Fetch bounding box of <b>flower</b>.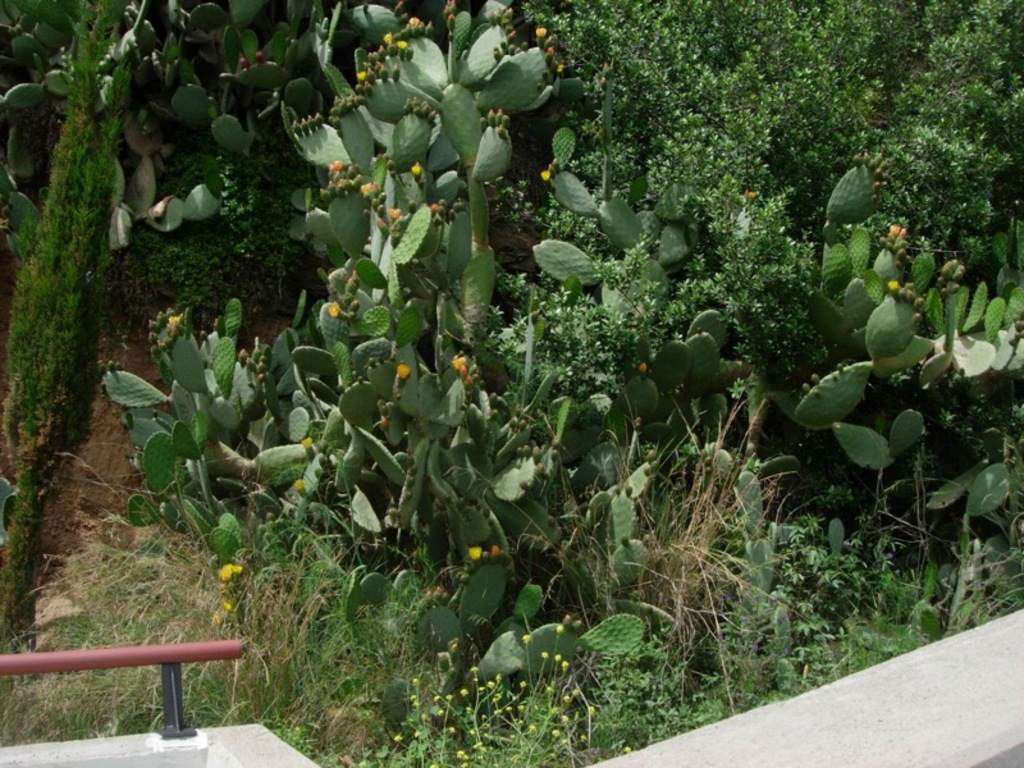
Bbox: l=218, t=557, r=244, b=585.
